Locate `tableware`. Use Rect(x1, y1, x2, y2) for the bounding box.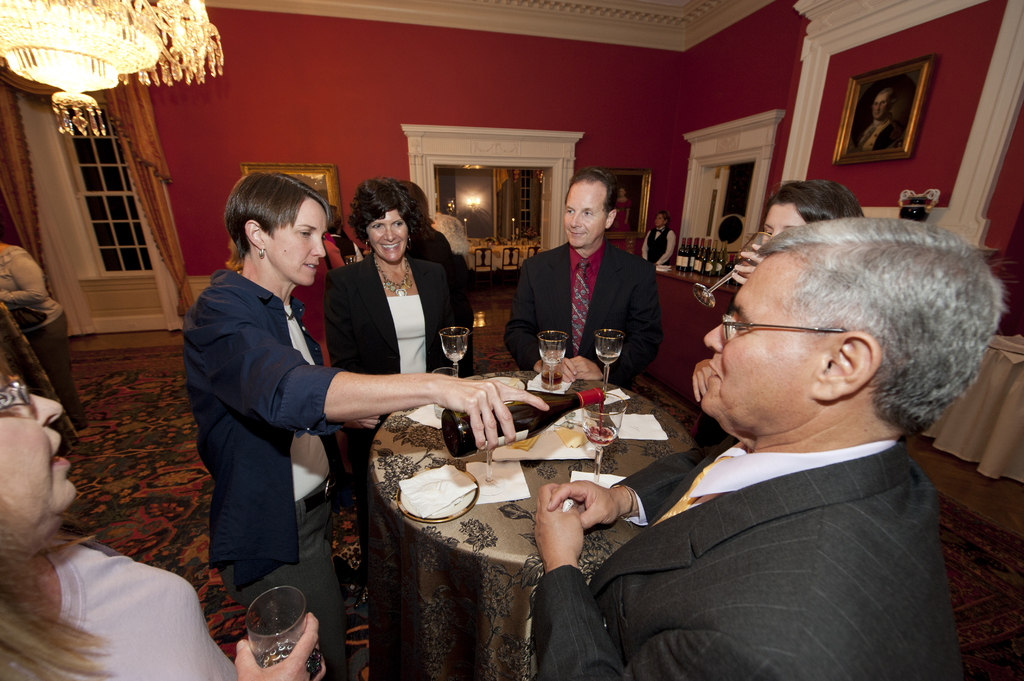
Rect(540, 360, 565, 390).
